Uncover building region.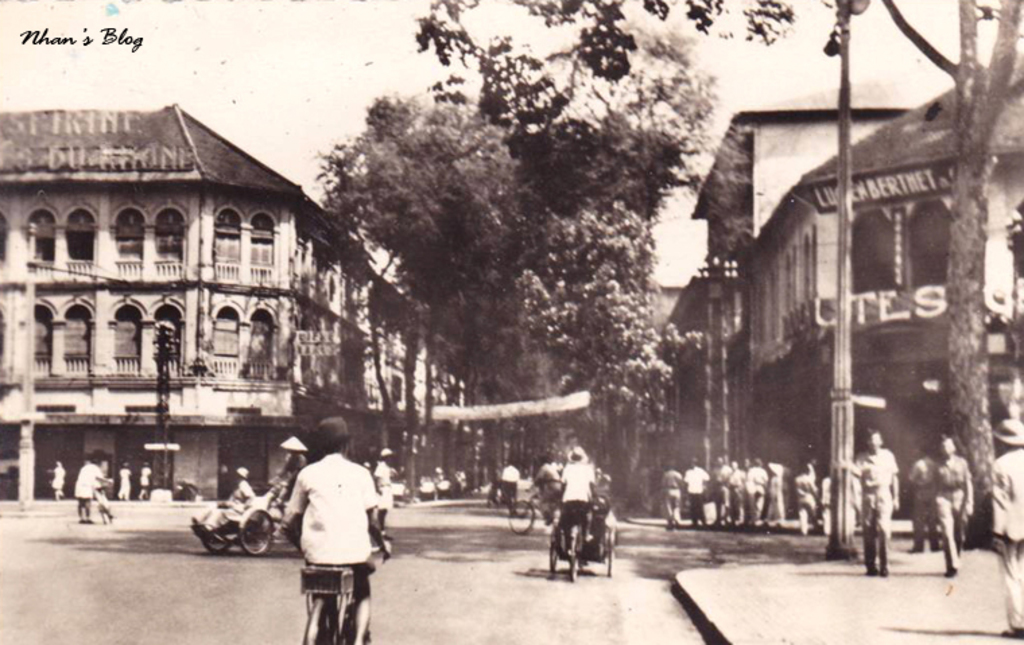
Uncovered: 0:98:458:510.
